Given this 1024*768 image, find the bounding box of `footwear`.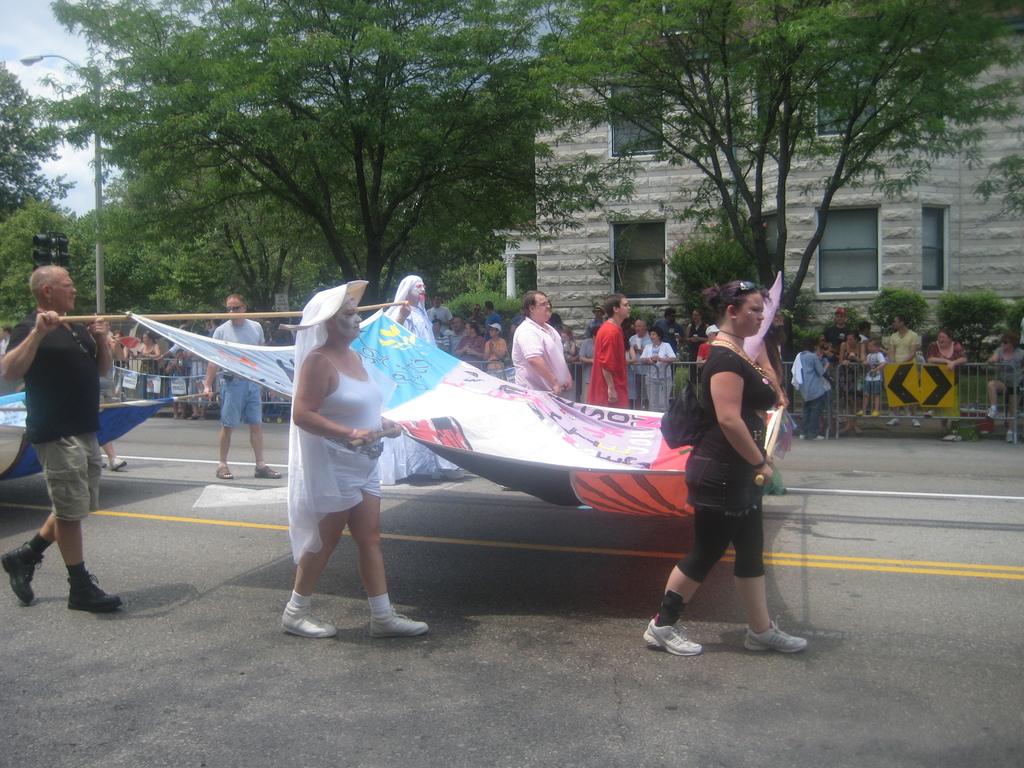
<bbox>1003, 430, 1014, 444</bbox>.
